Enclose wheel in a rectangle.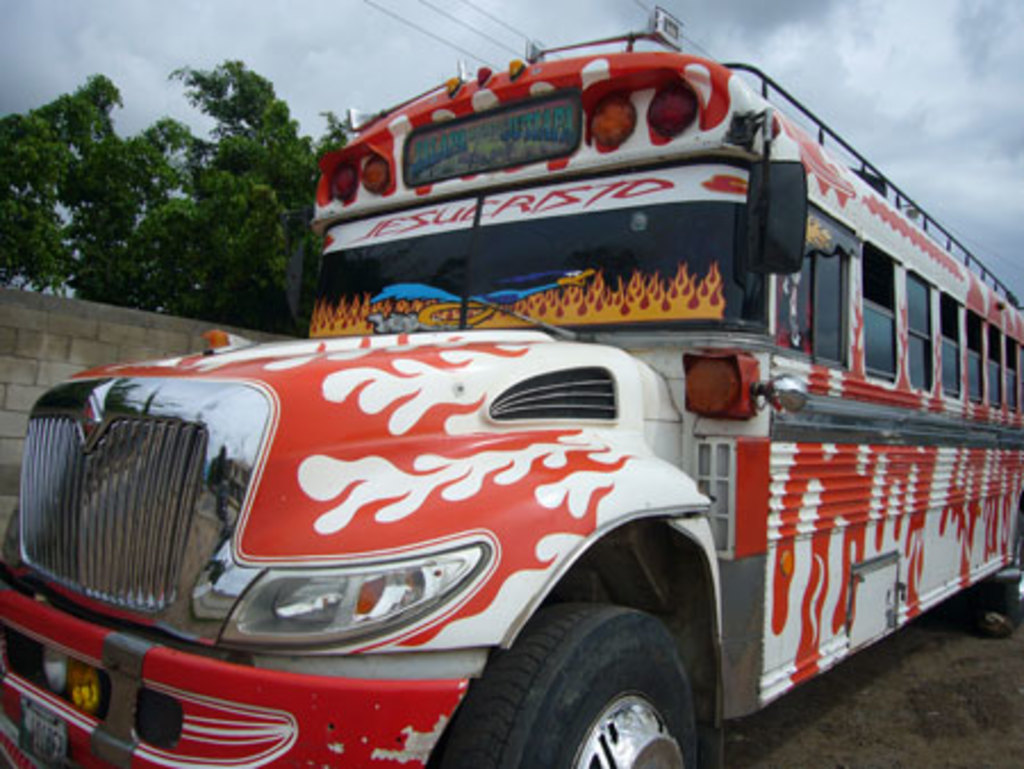
box=[988, 510, 1022, 626].
